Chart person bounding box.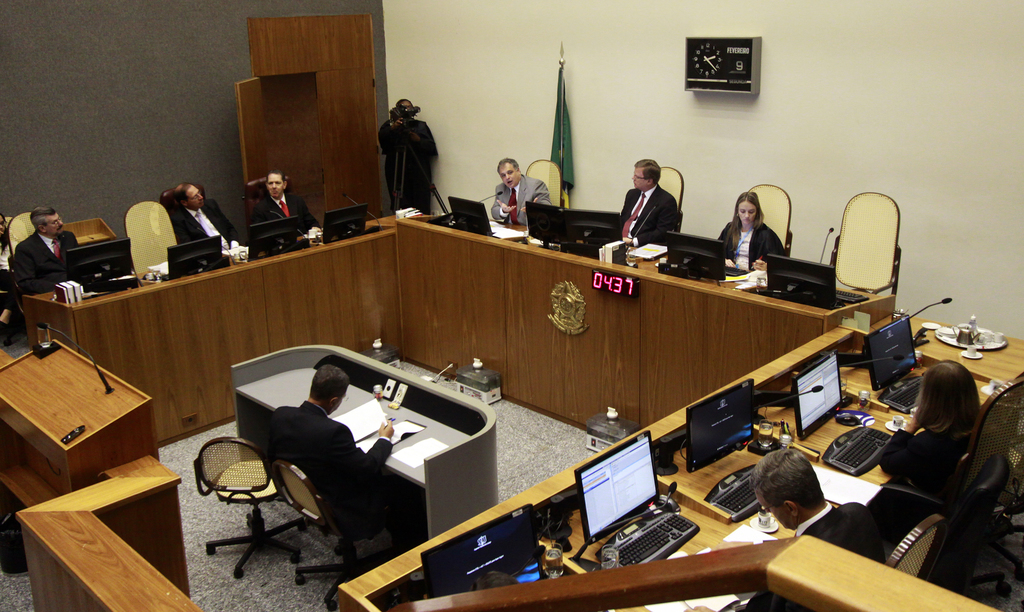
Charted: (x1=488, y1=154, x2=556, y2=227).
